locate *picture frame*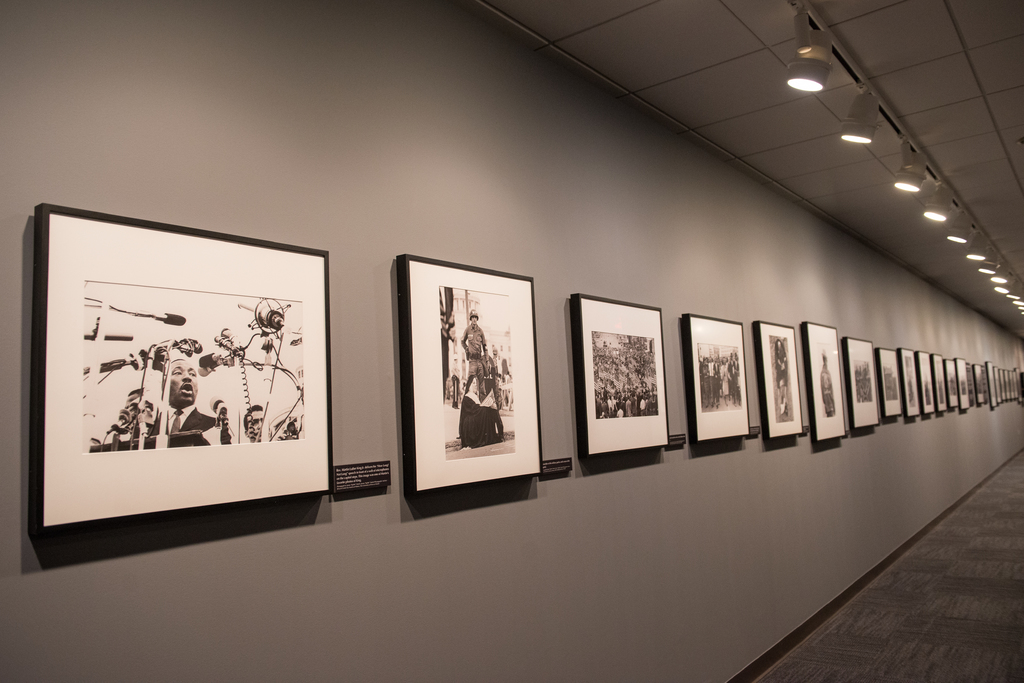
(left=922, top=355, right=932, bottom=411)
